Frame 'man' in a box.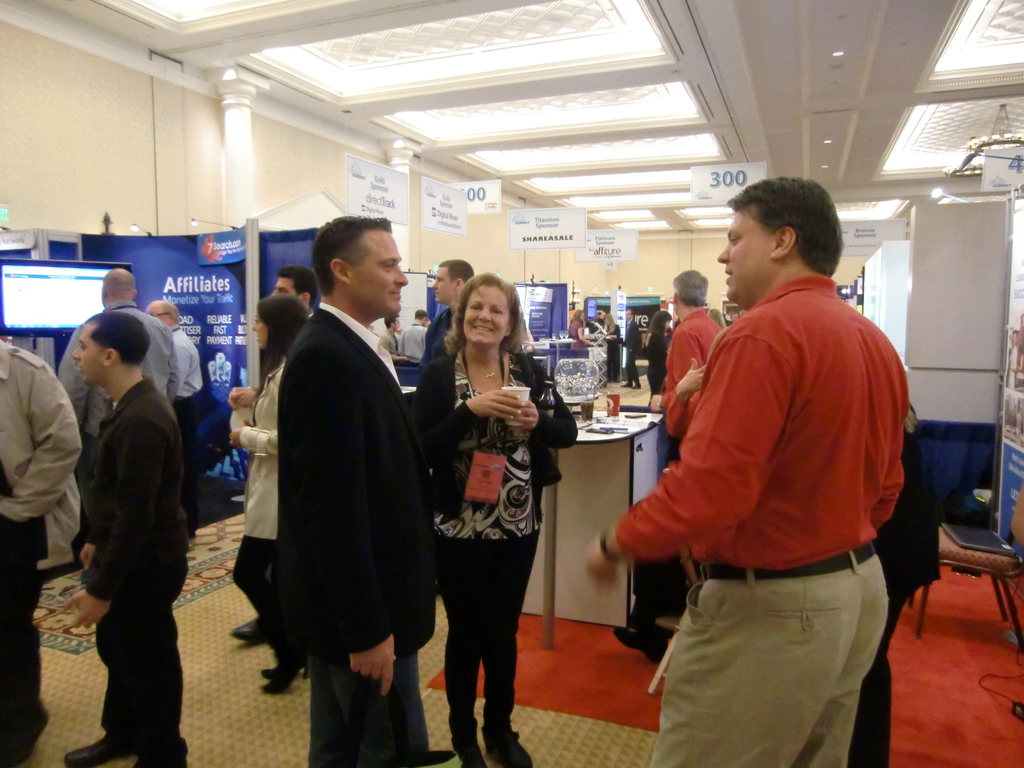
rect(376, 315, 404, 355).
